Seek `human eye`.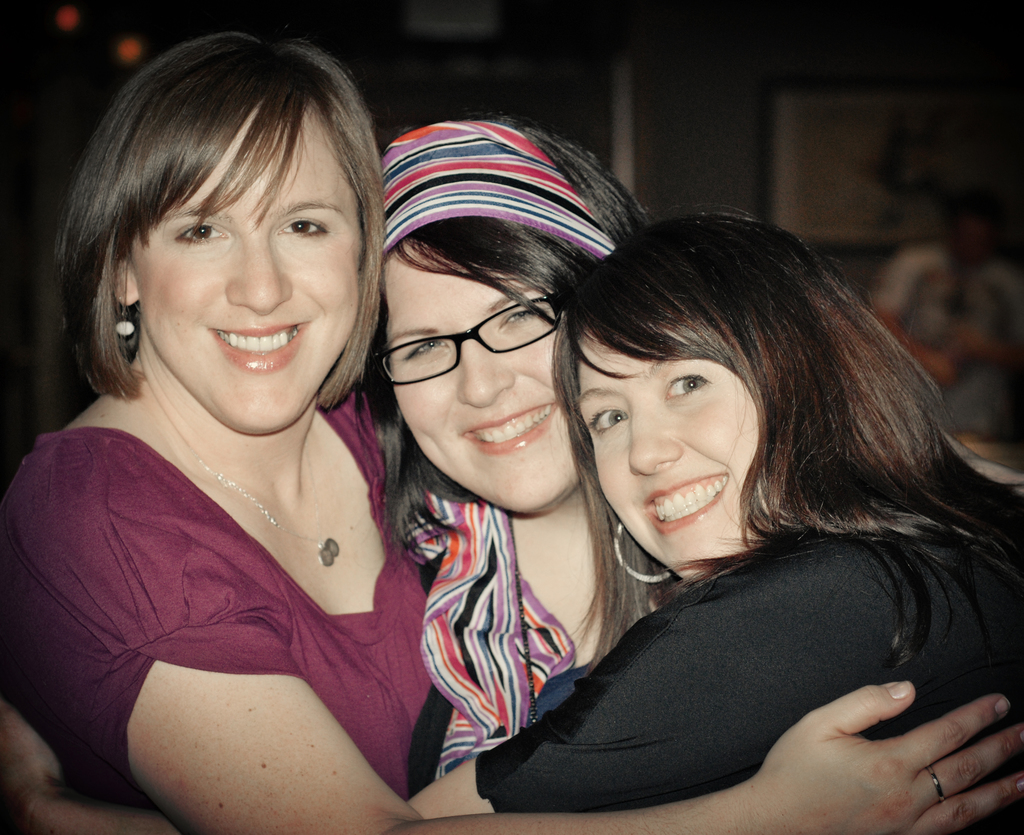
169 216 234 248.
